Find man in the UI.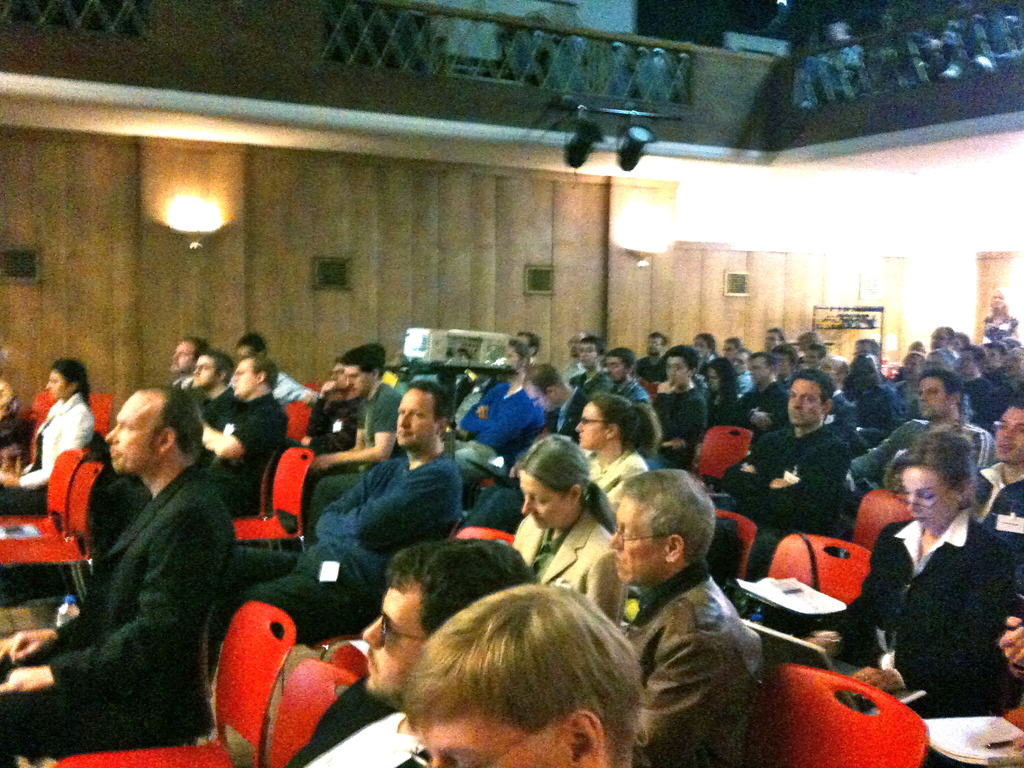
UI element at (x1=168, y1=330, x2=207, y2=399).
